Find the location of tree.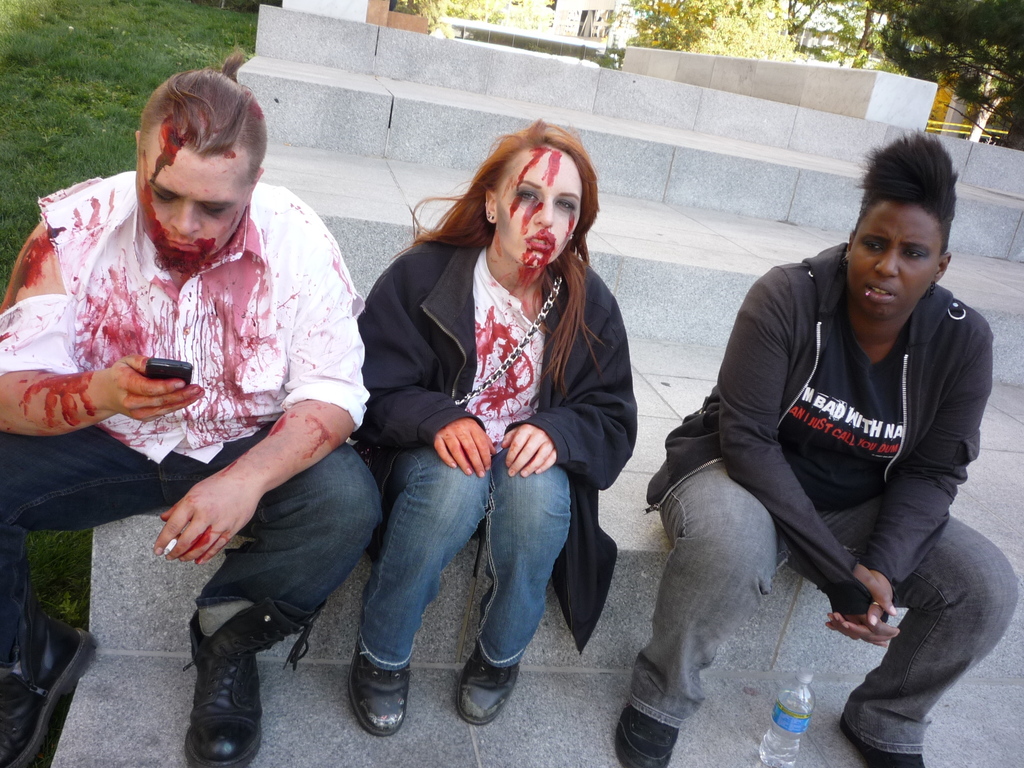
Location: 869, 0, 1023, 152.
